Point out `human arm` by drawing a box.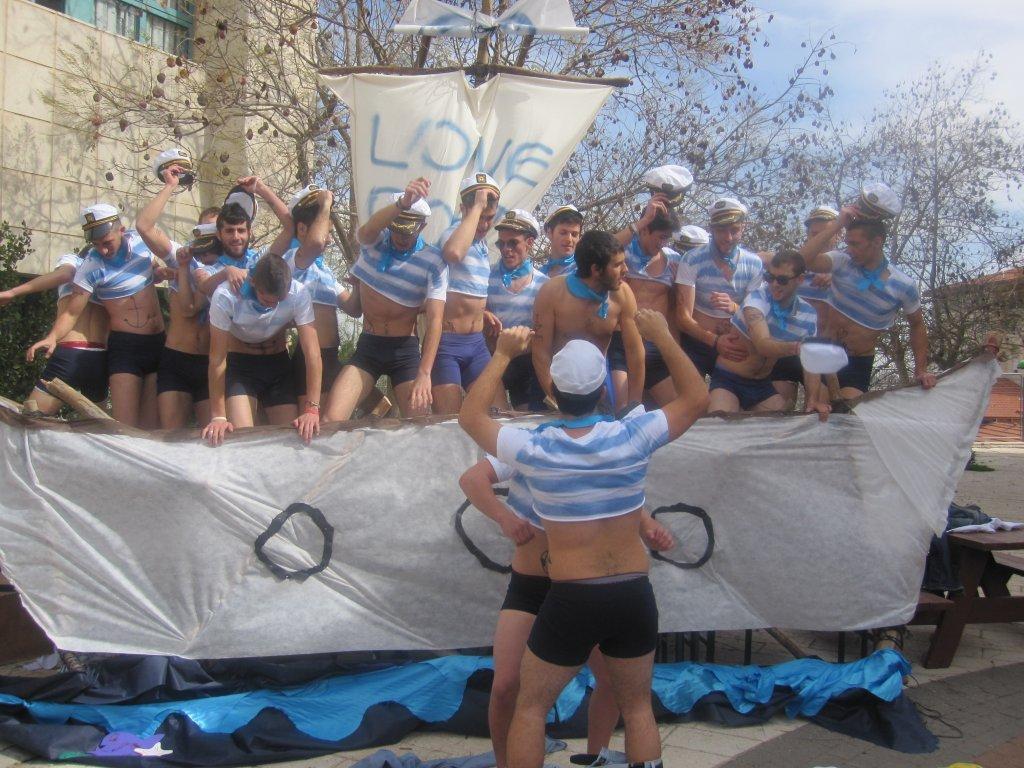
select_region(617, 279, 649, 418).
